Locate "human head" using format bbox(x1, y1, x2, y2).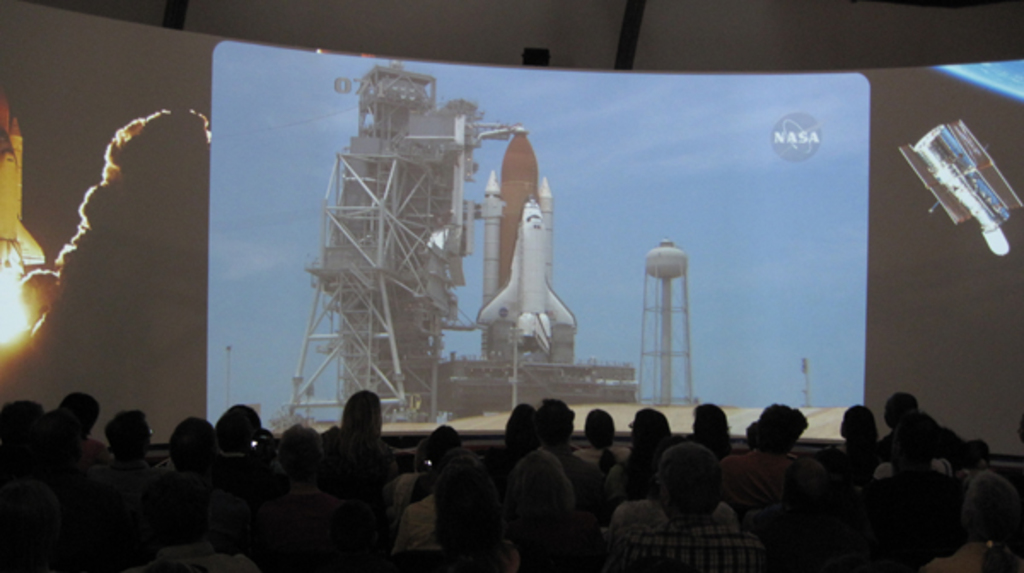
bbox(217, 404, 271, 447).
